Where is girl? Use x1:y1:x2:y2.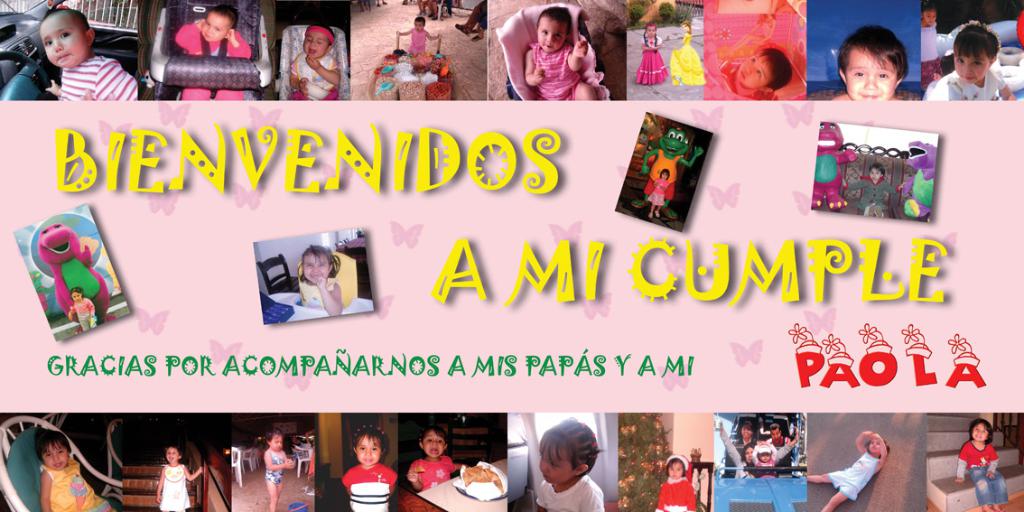
844:26:907:99.
